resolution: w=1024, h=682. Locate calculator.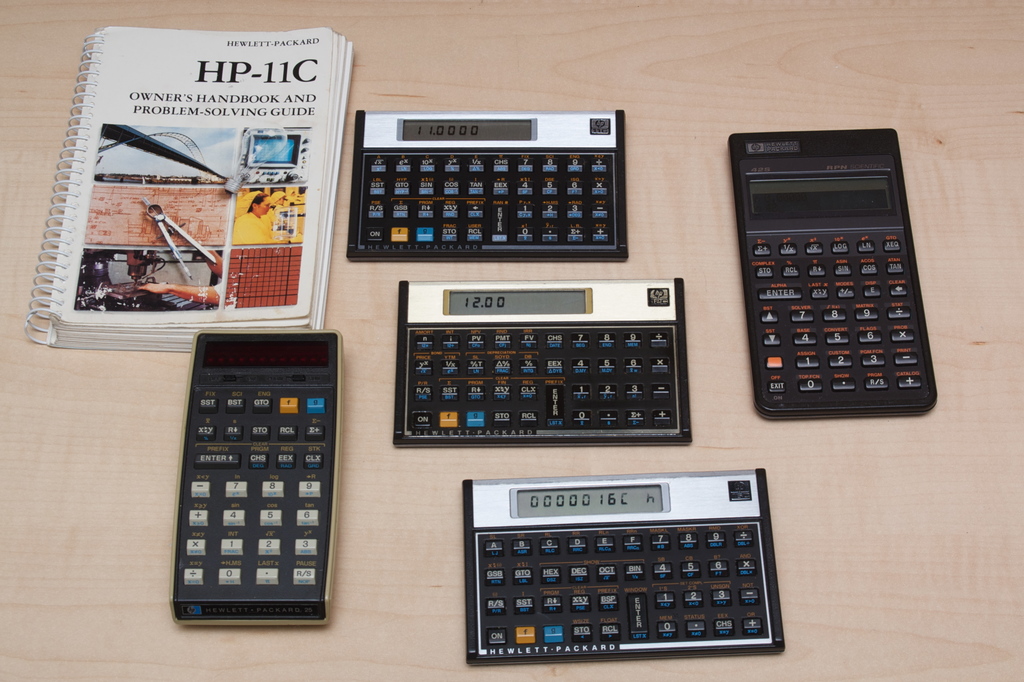
346,105,628,265.
